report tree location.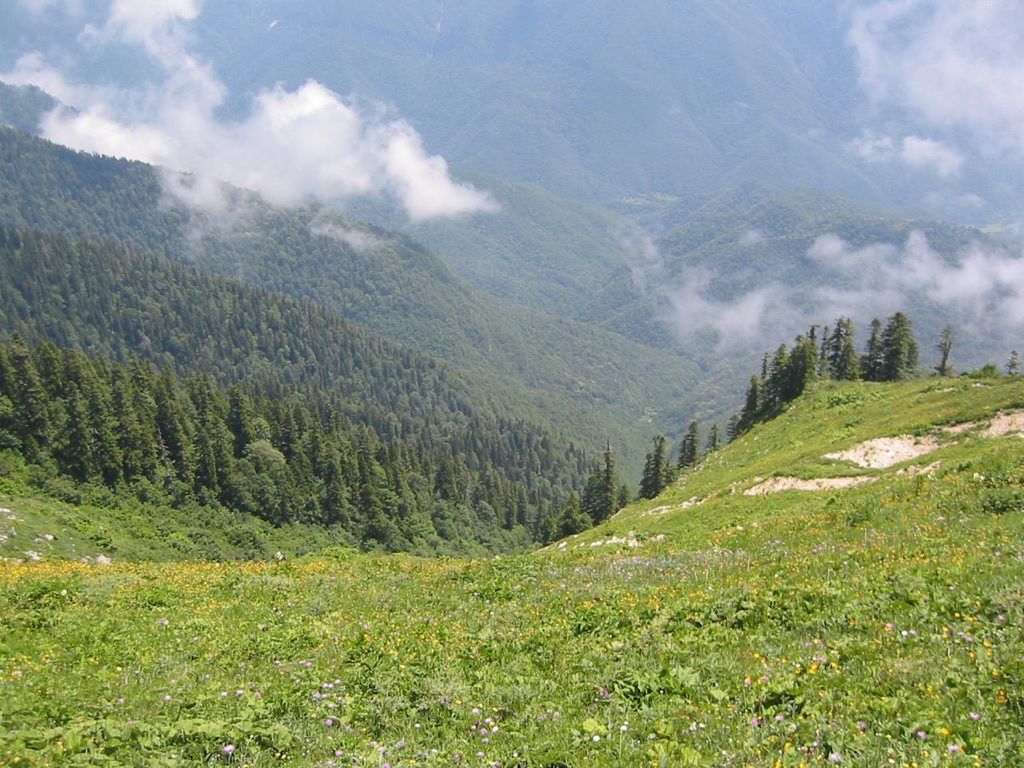
Report: l=830, t=315, r=841, b=361.
